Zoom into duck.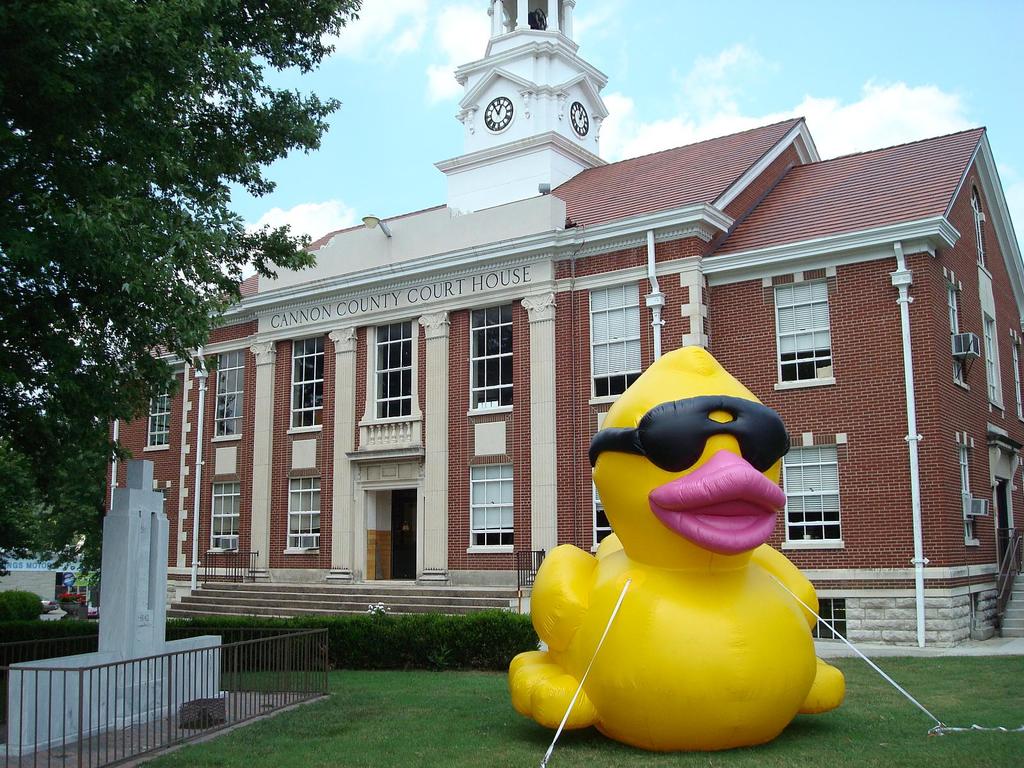
Zoom target: x1=538 y1=346 x2=831 y2=749.
